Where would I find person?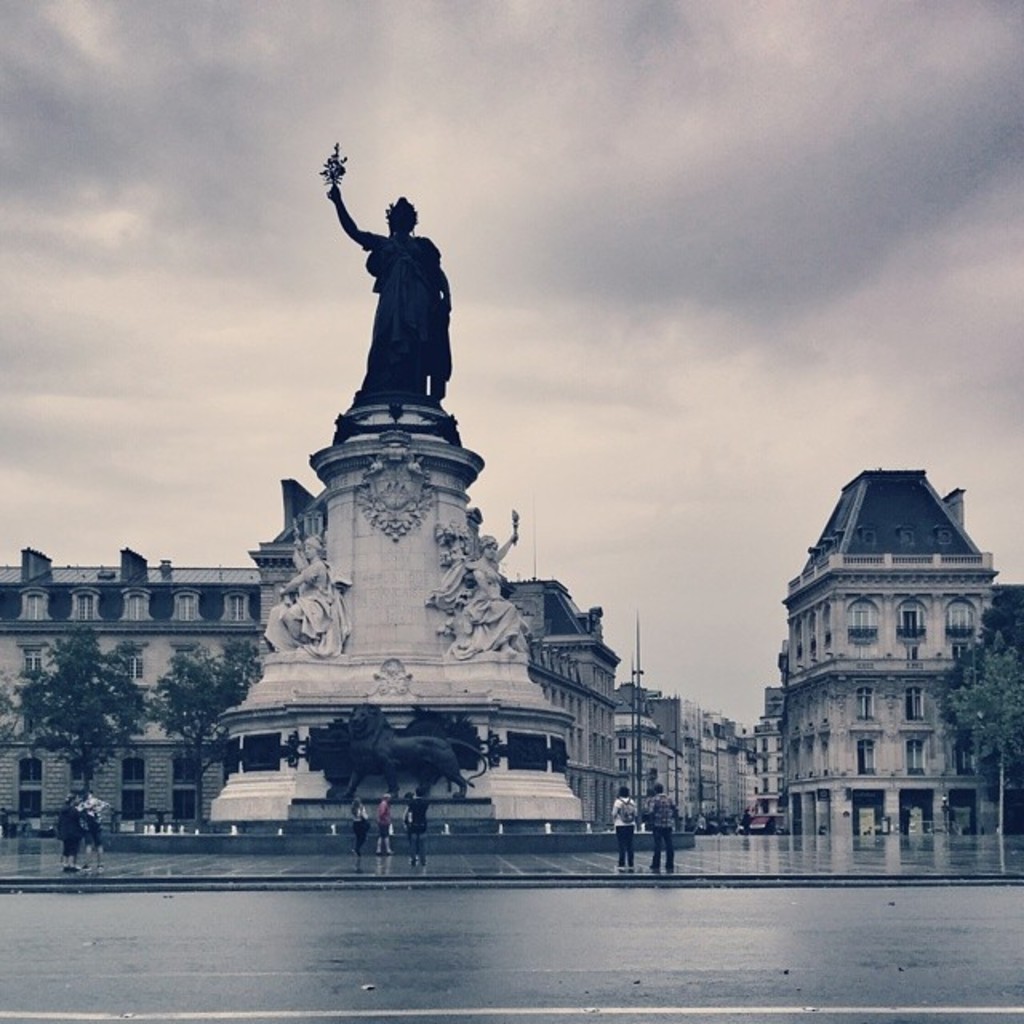
At box=[80, 786, 107, 867].
